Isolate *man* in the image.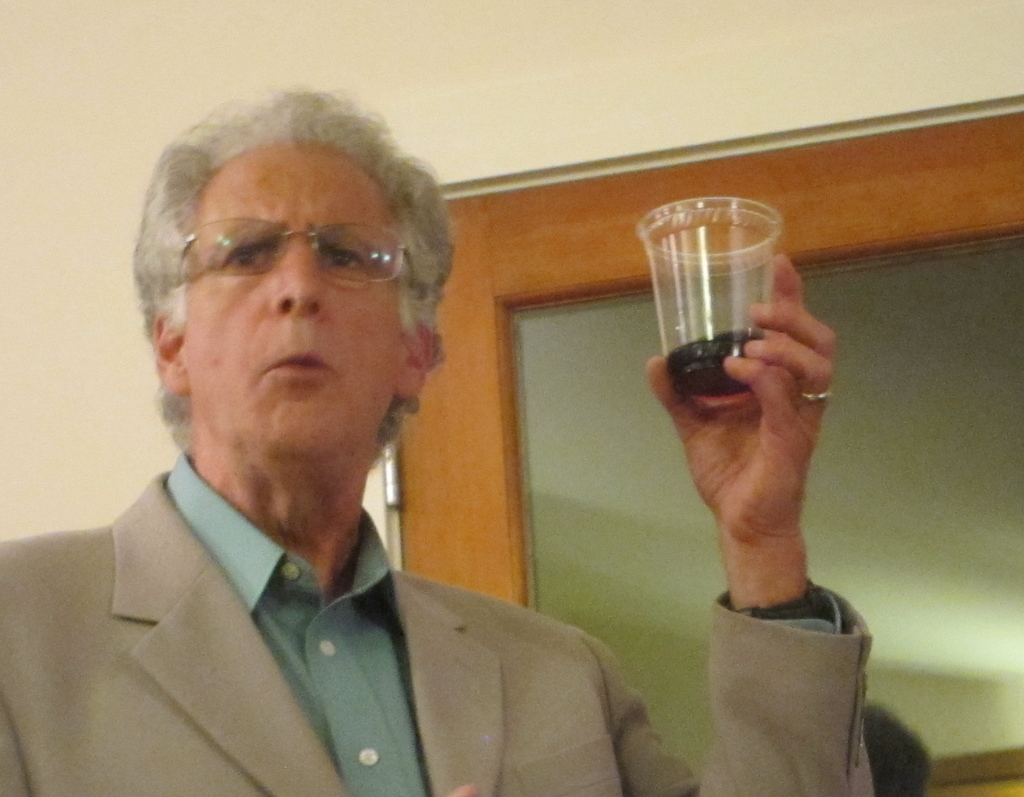
Isolated region: 0/80/871/796.
